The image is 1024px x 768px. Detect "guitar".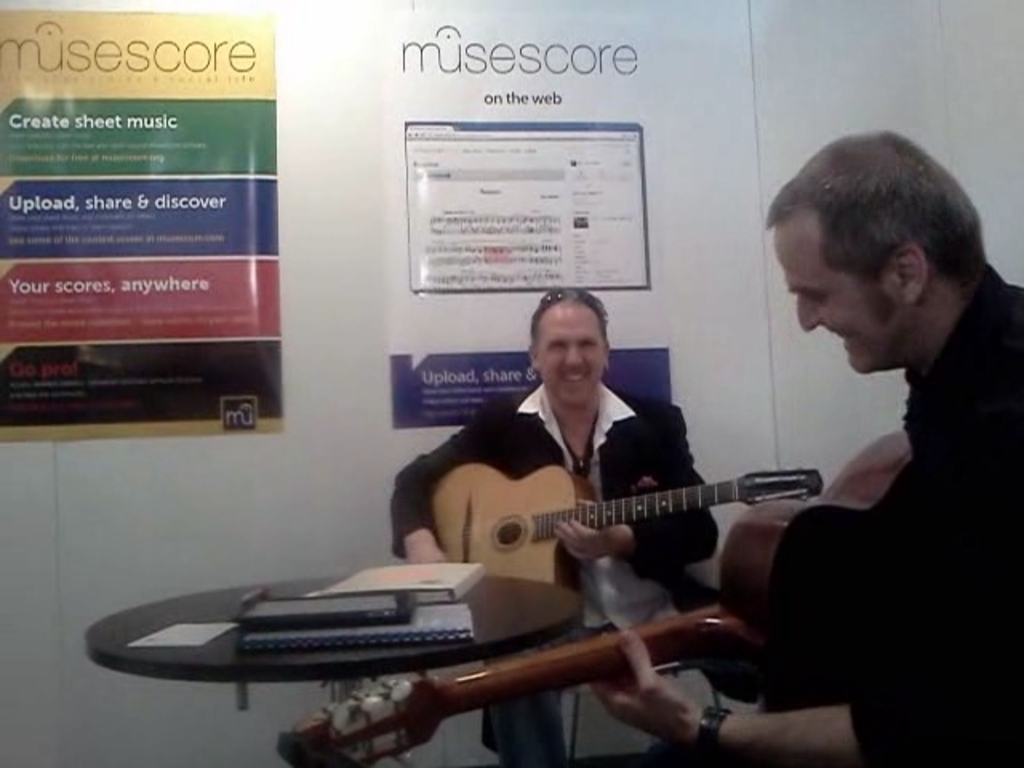
Detection: rect(429, 467, 824, 598).
